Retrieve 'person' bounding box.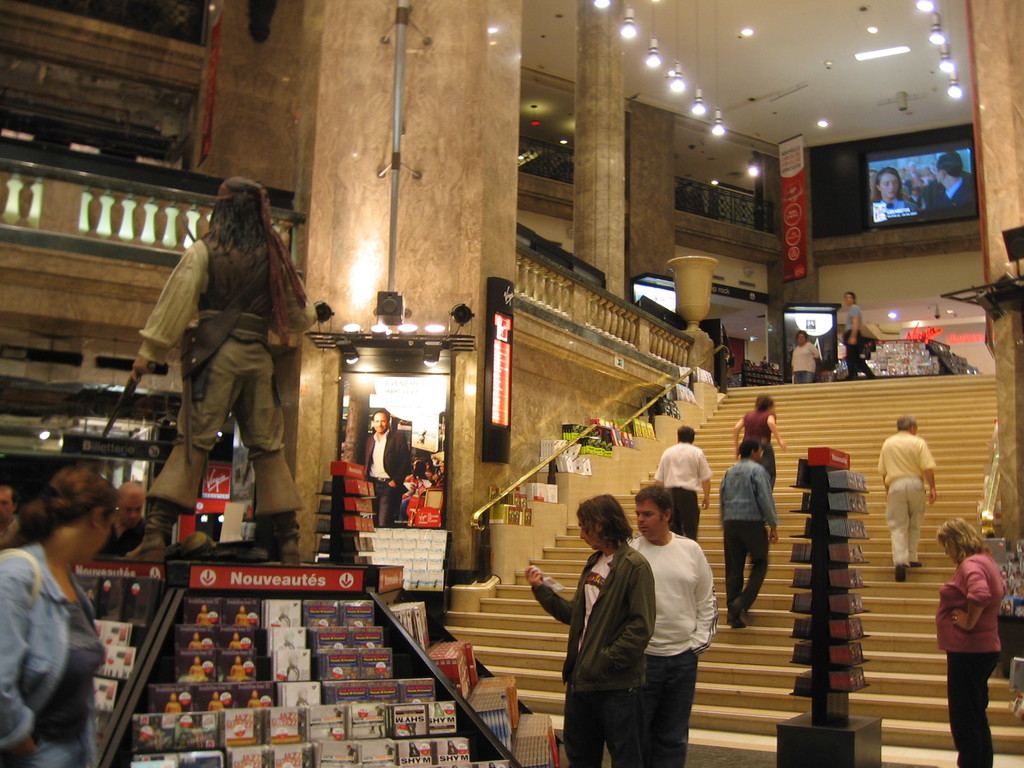
Bounding box: l=0, t=461, r=113, b=767.
